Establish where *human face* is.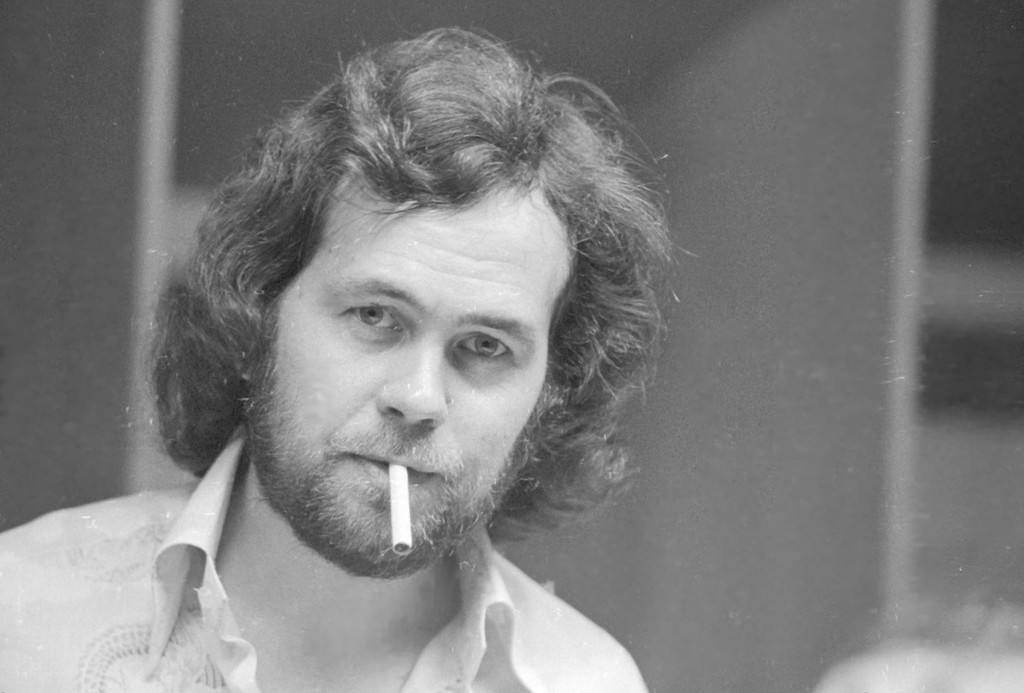
Established at locate(239, 164, 577, 578).
